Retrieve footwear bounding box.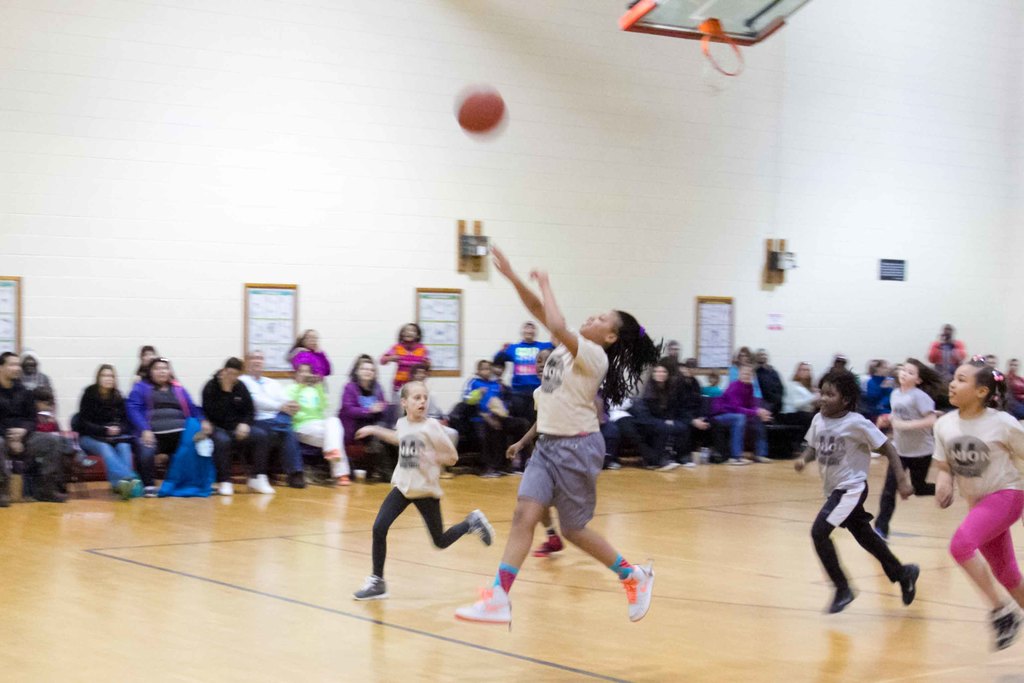
Bounding box: box=[28, 483, 67, 500].
